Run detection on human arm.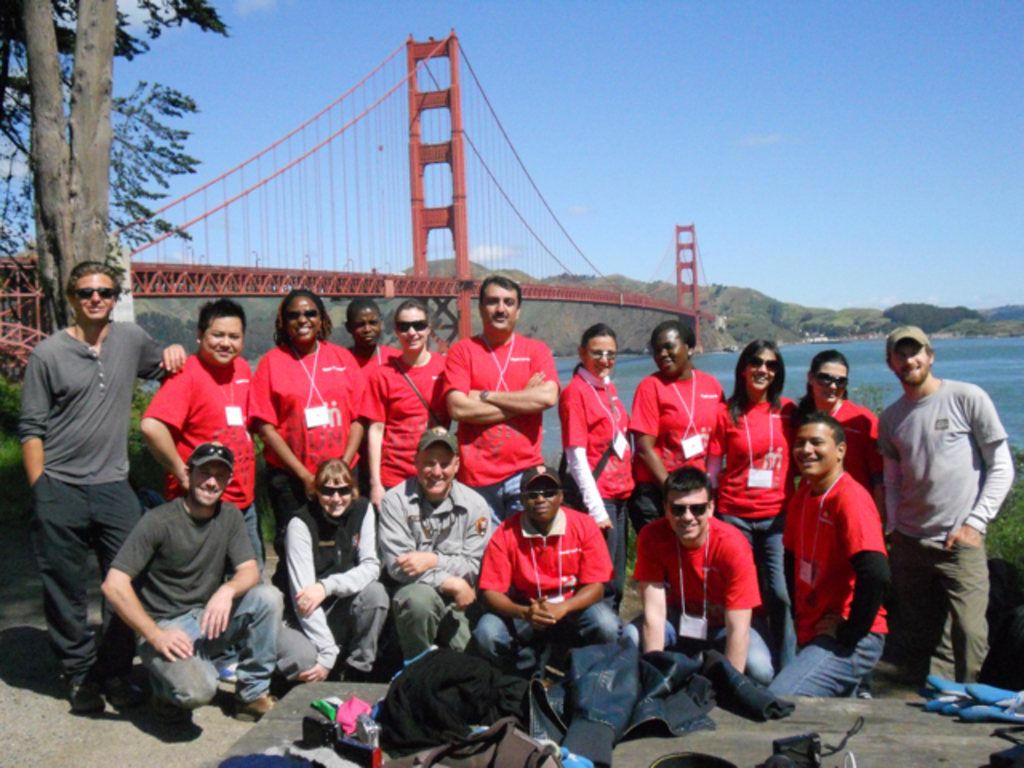
Result: (x1=635, y1=528, x2=672, y2=656).
